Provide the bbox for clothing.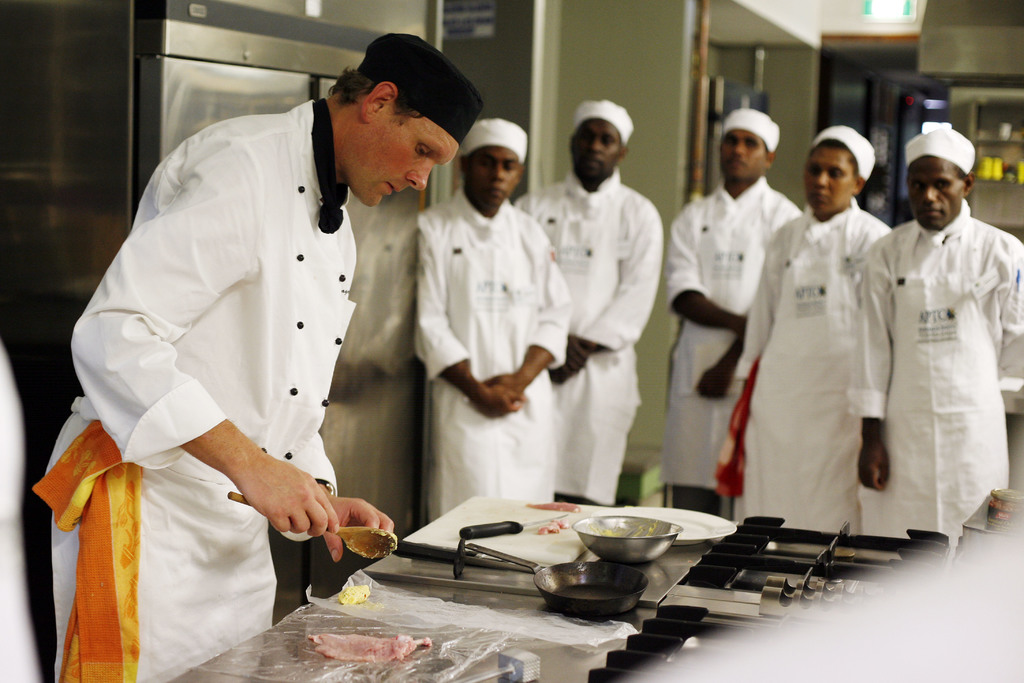
x1=741, y1=197, x2=889, y2=522.
